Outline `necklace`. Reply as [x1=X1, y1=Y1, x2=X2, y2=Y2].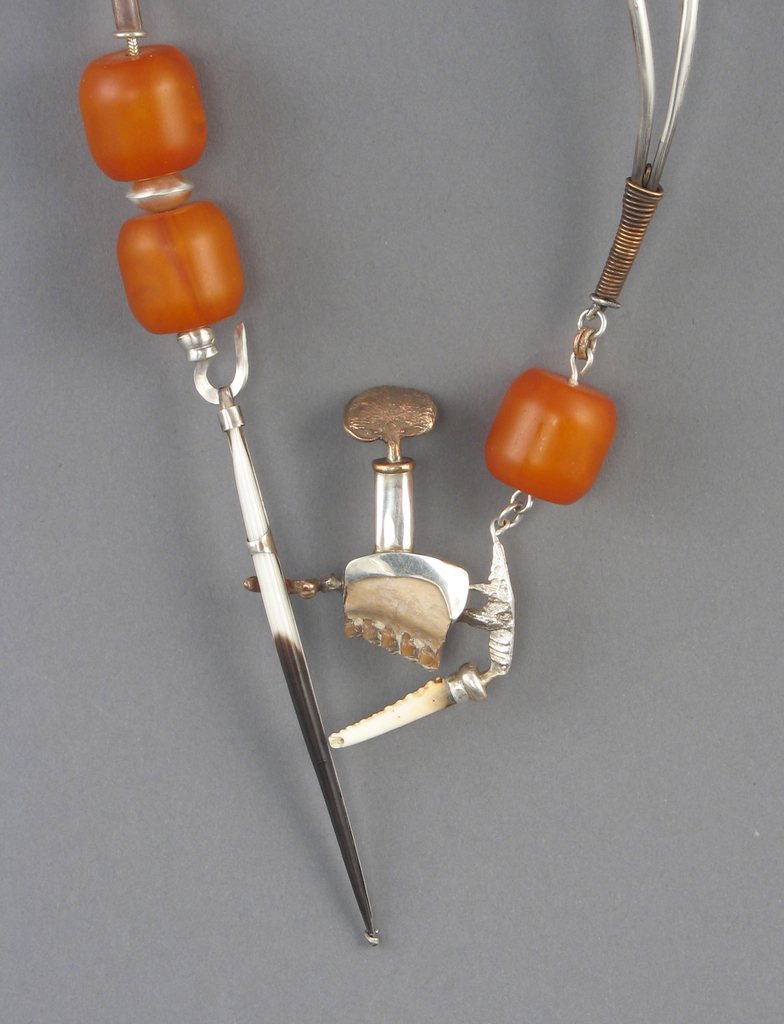
[x1=122, y1=0, x2=707, y2=861].
